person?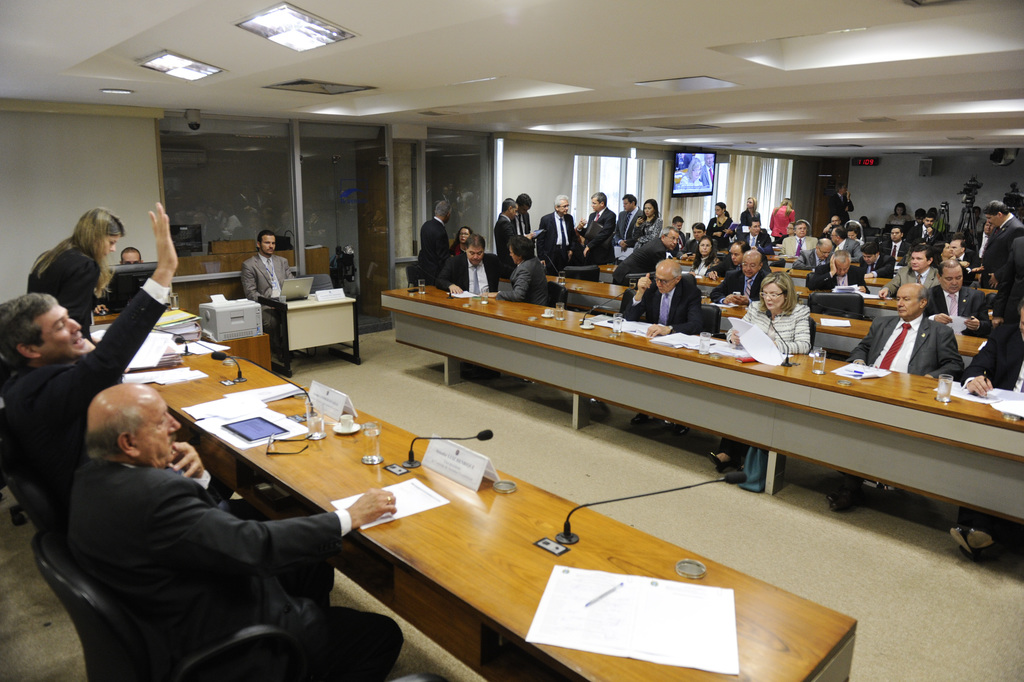
[x1=638, y1=188, x2=665, y2=259]
